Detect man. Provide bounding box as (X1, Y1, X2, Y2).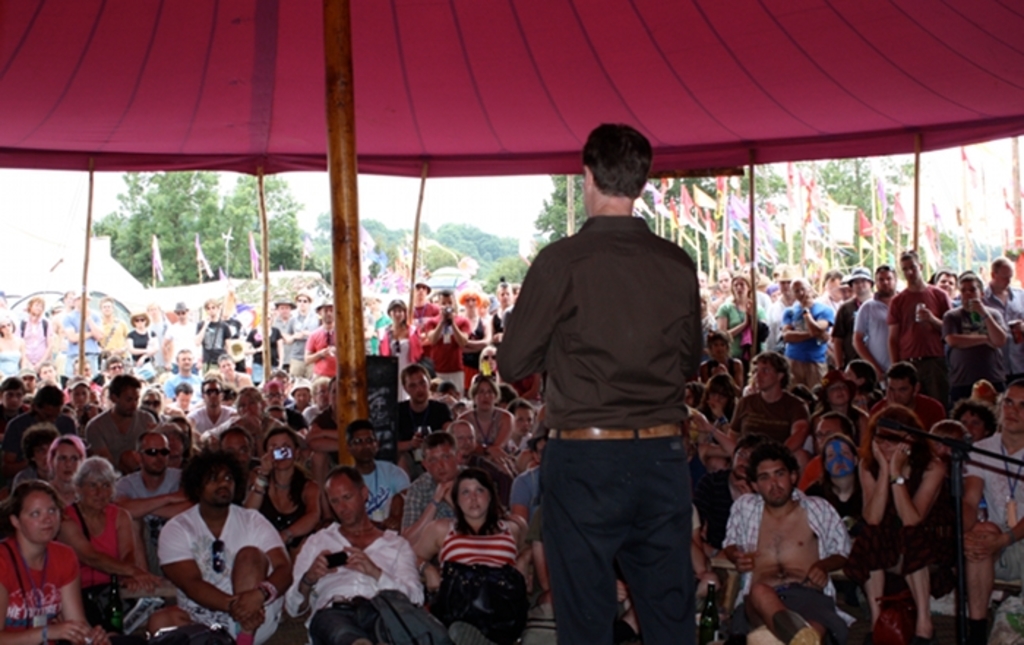
(724, 383, 810, 468).
